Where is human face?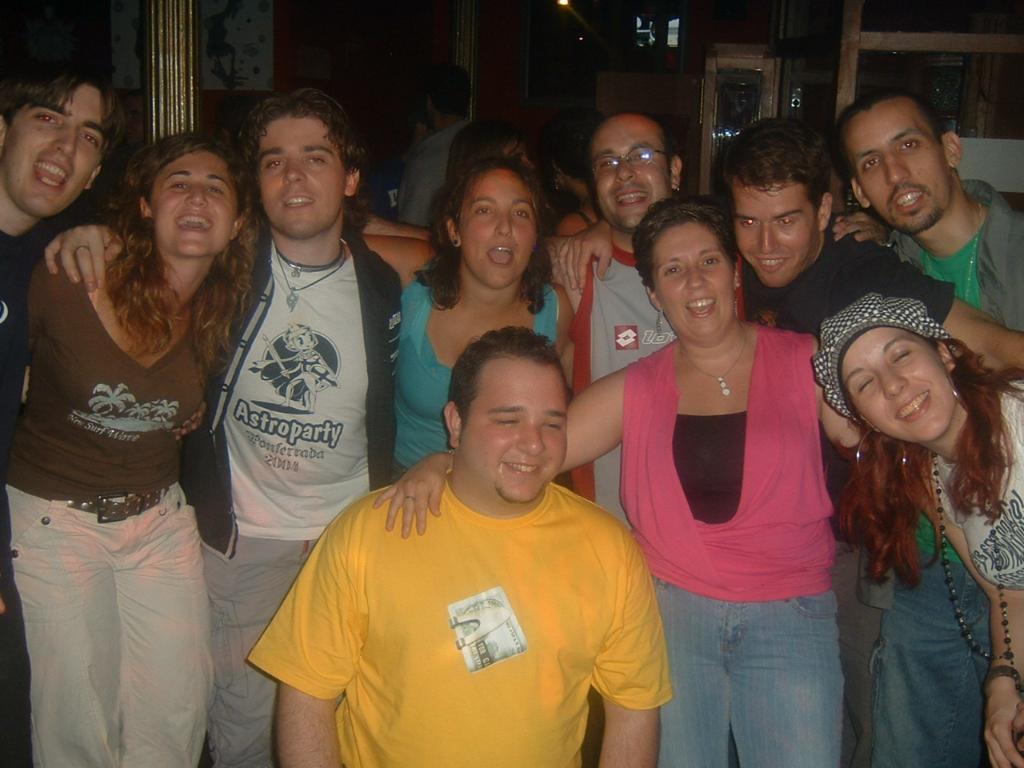
BBox(598, 116, 668, 230).
